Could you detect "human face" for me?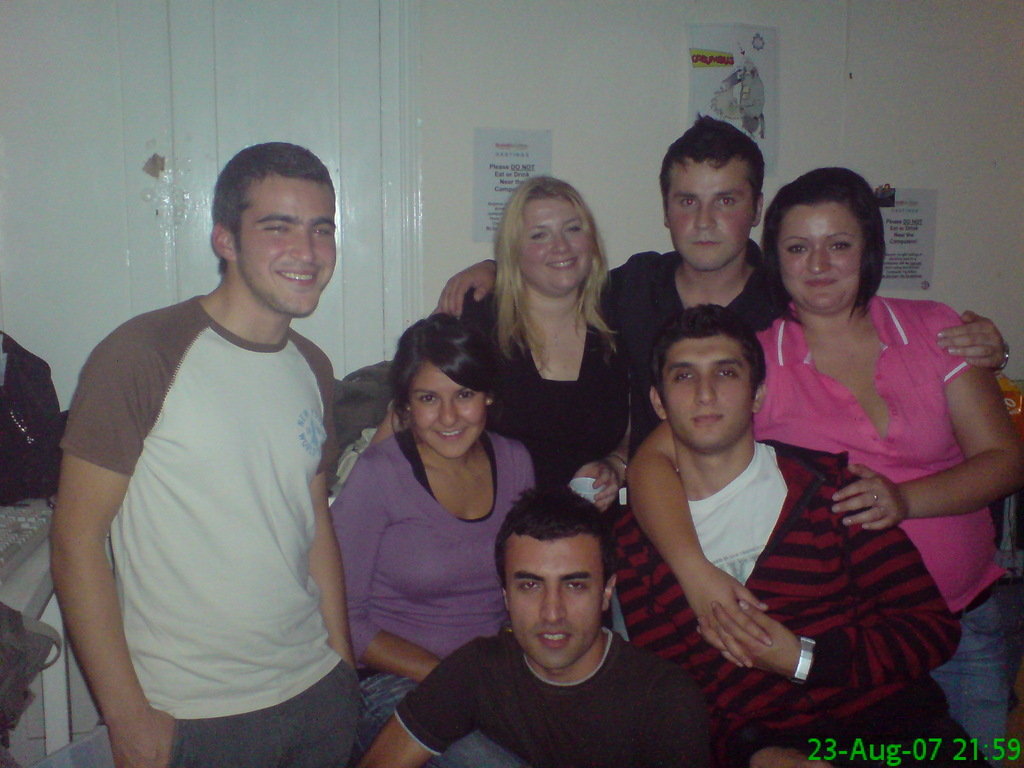
Detection result: rect(506, 542, 604, 669).
